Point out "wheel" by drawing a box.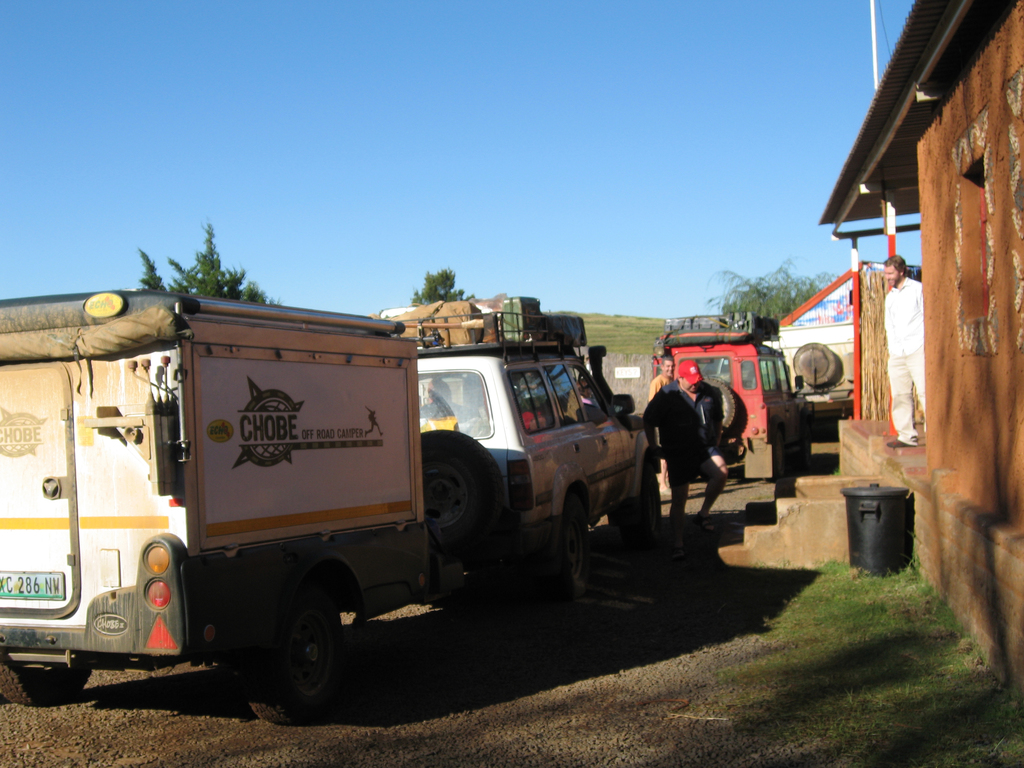
557, 507, 598, 604.
